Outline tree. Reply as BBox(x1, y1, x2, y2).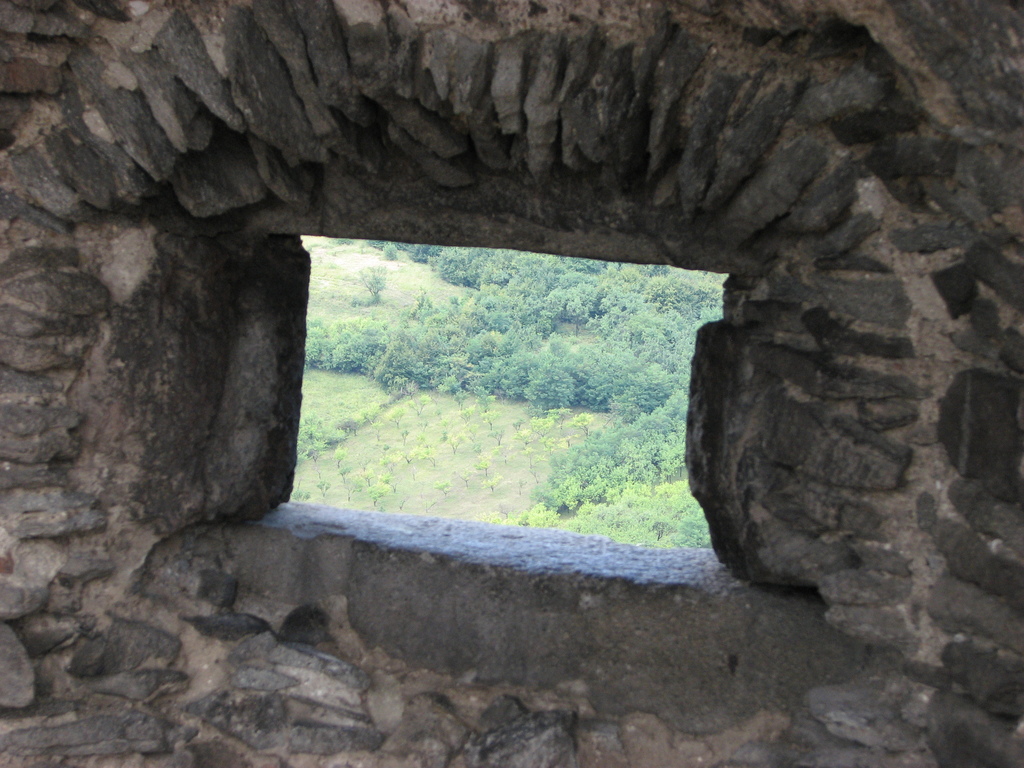
BBox(636, 396, 689, 489).
